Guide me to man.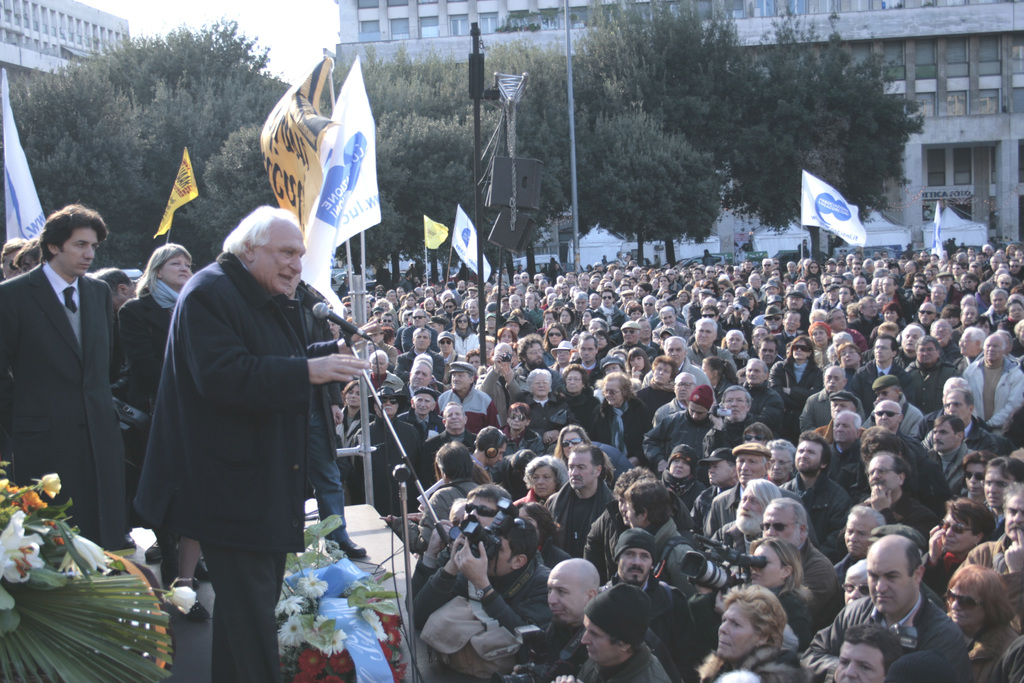
Guidance: 698 286 719 307.
